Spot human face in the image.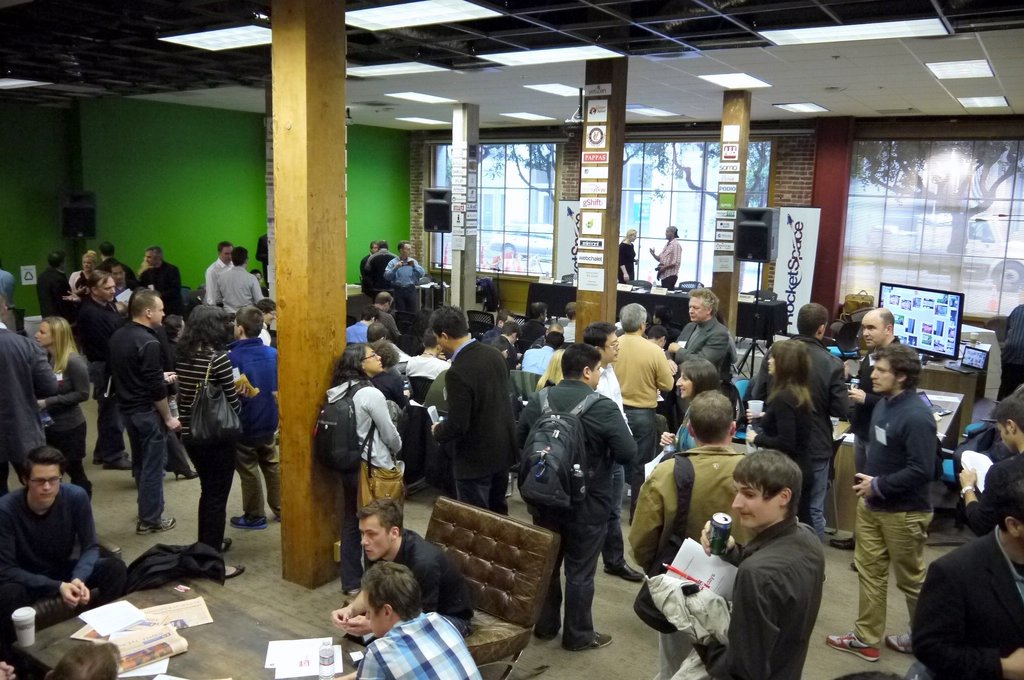
human face found at (x1=604, y1=330, x2=616, y2=359).
